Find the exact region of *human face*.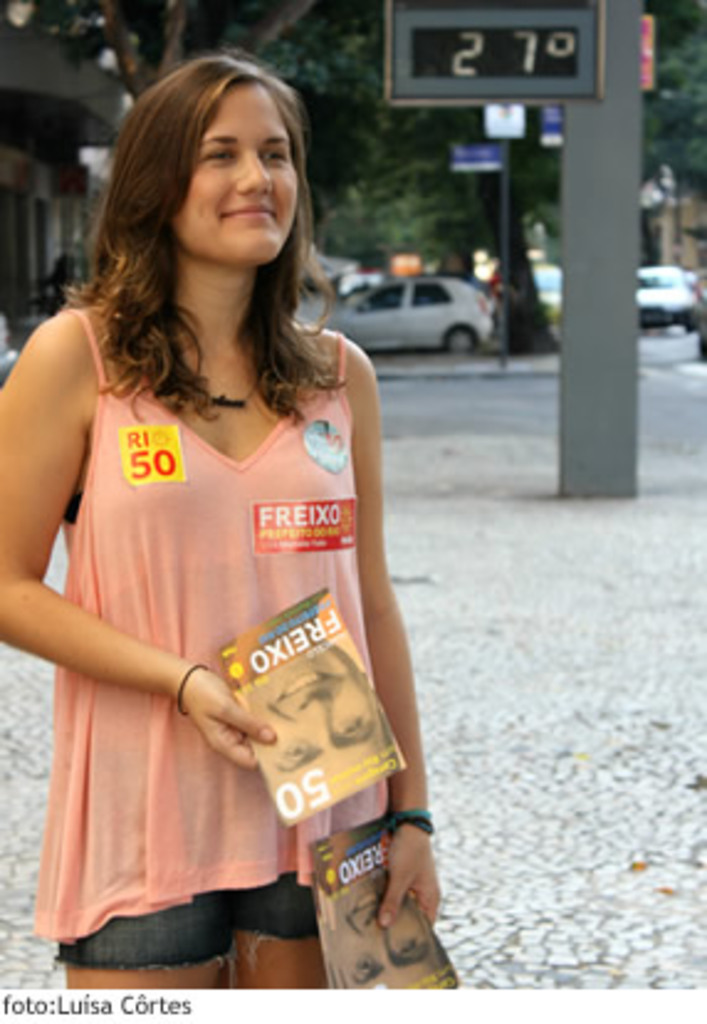
Exact region: bbox=[173, 89, 297, 275].
